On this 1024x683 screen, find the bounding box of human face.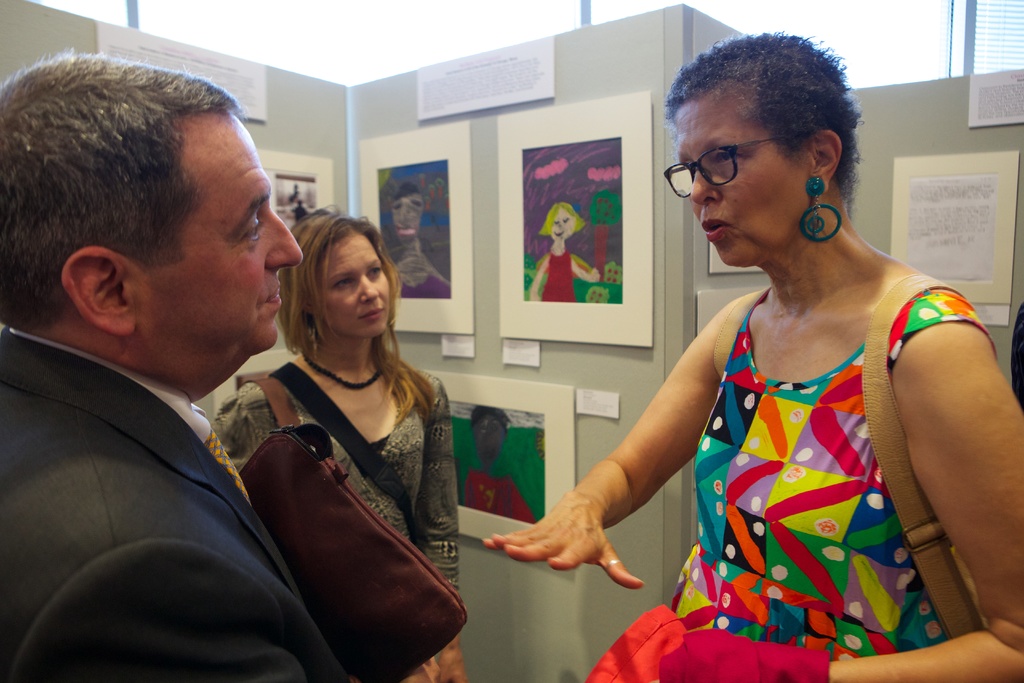
Bounding box: x1=152, y1=107, x2=306, y2=347.
